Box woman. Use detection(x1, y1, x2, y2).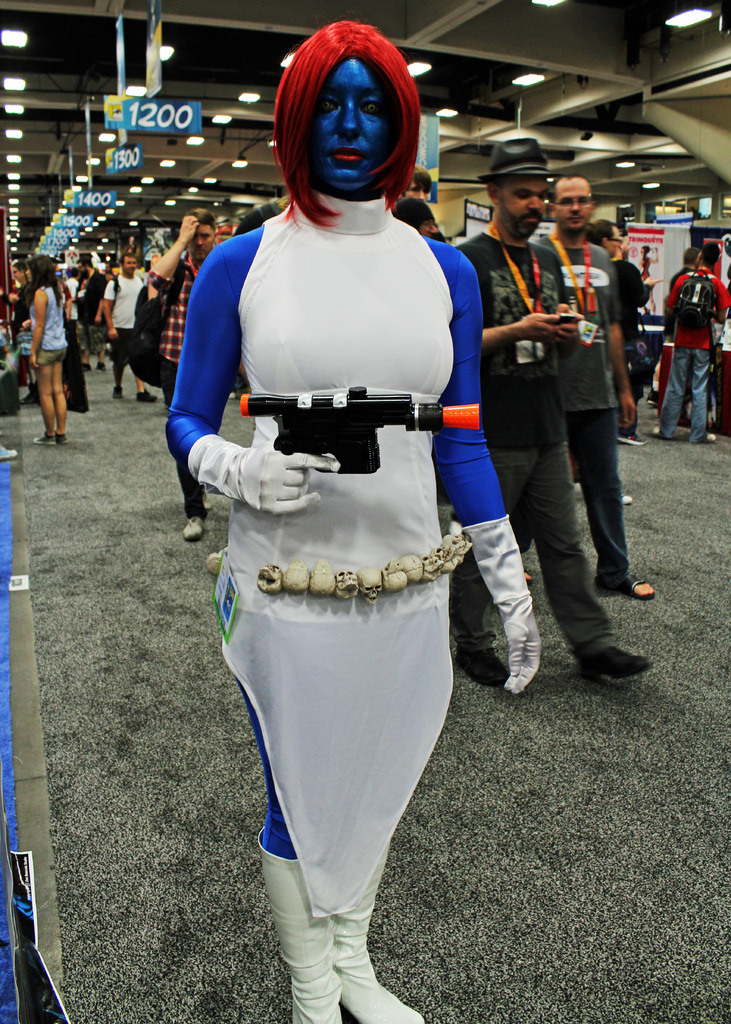
detection(166, 42, 511, 1007).
